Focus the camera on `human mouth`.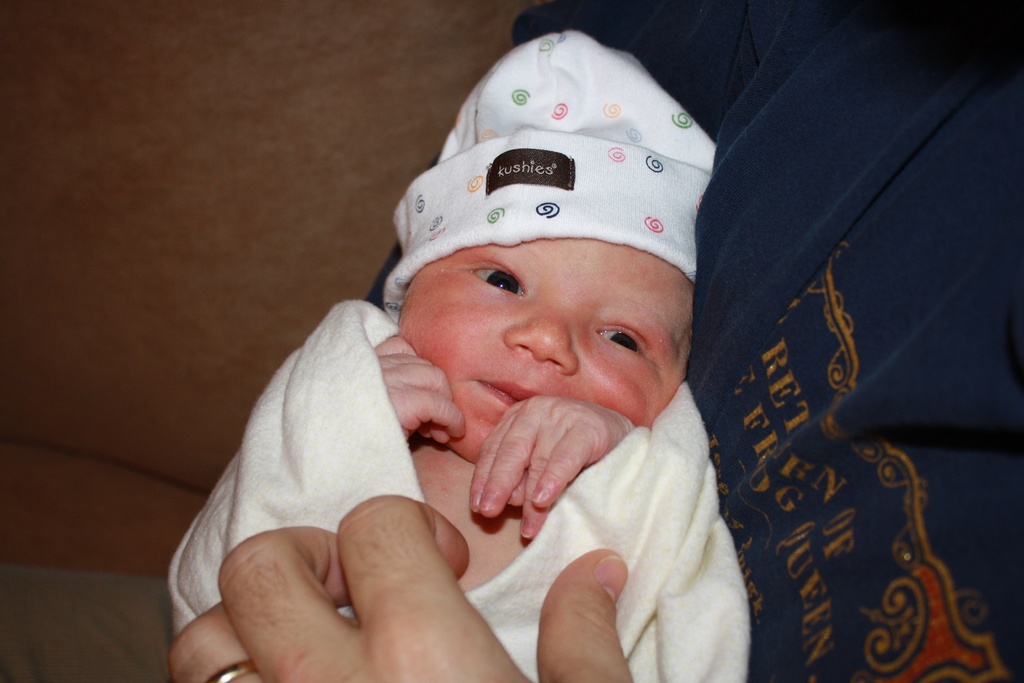
Focus region: [x1=477, y1=379, x2=537, y2=407].
